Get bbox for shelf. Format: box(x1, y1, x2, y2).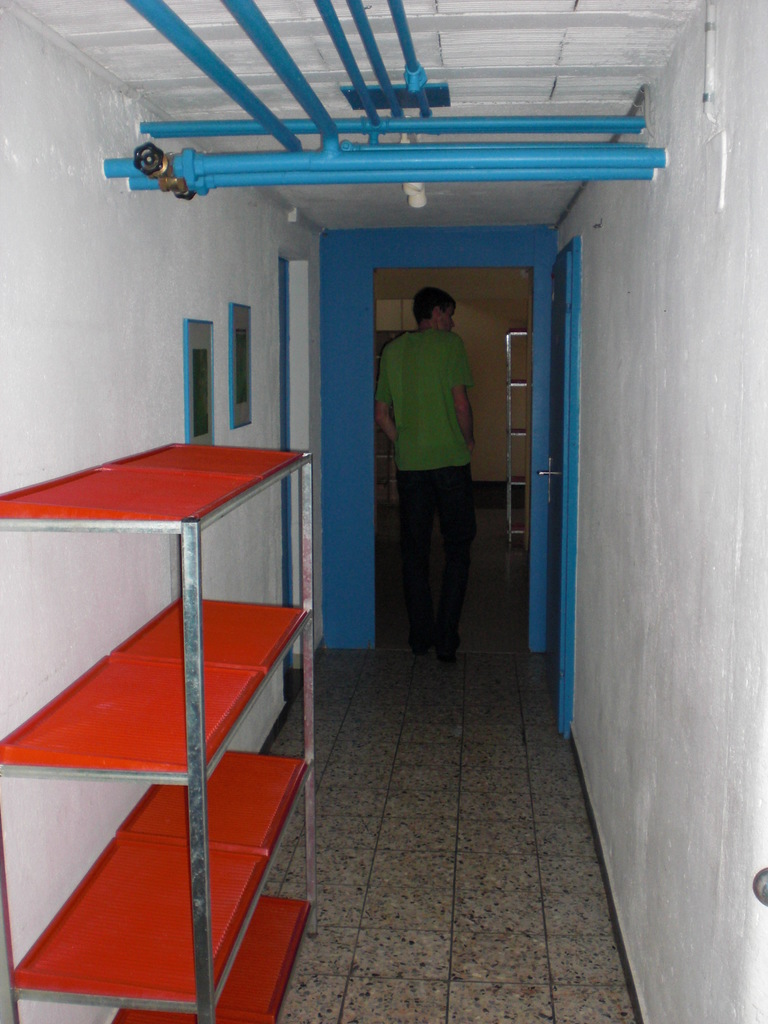
box(0, 435, 303, 541).
